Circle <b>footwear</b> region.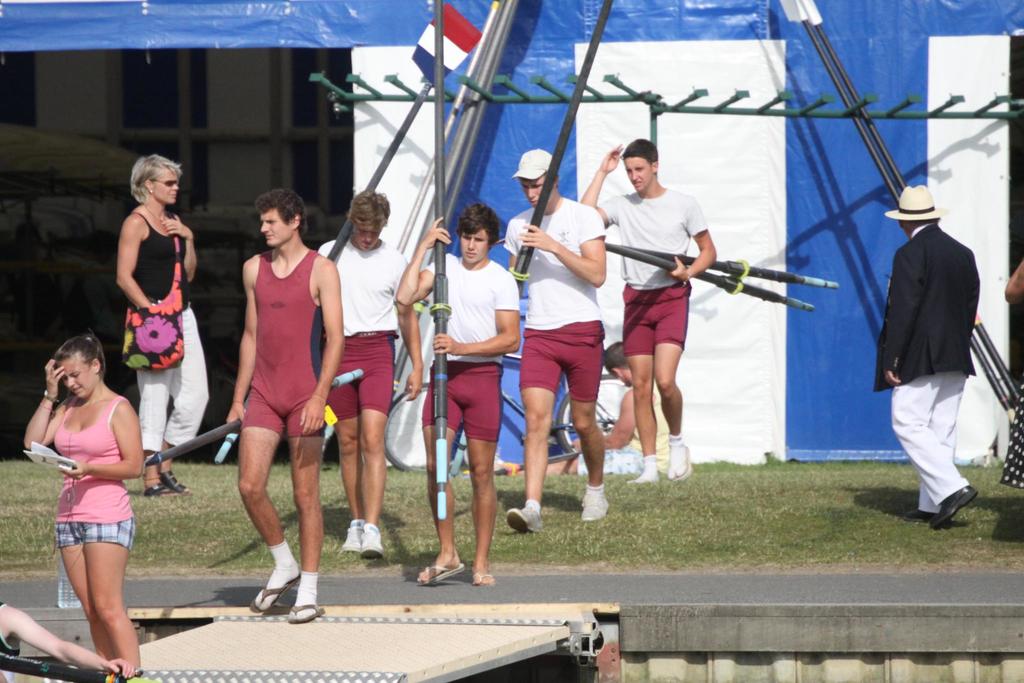
Region: <region>361, 526, 385, 563</region>.
